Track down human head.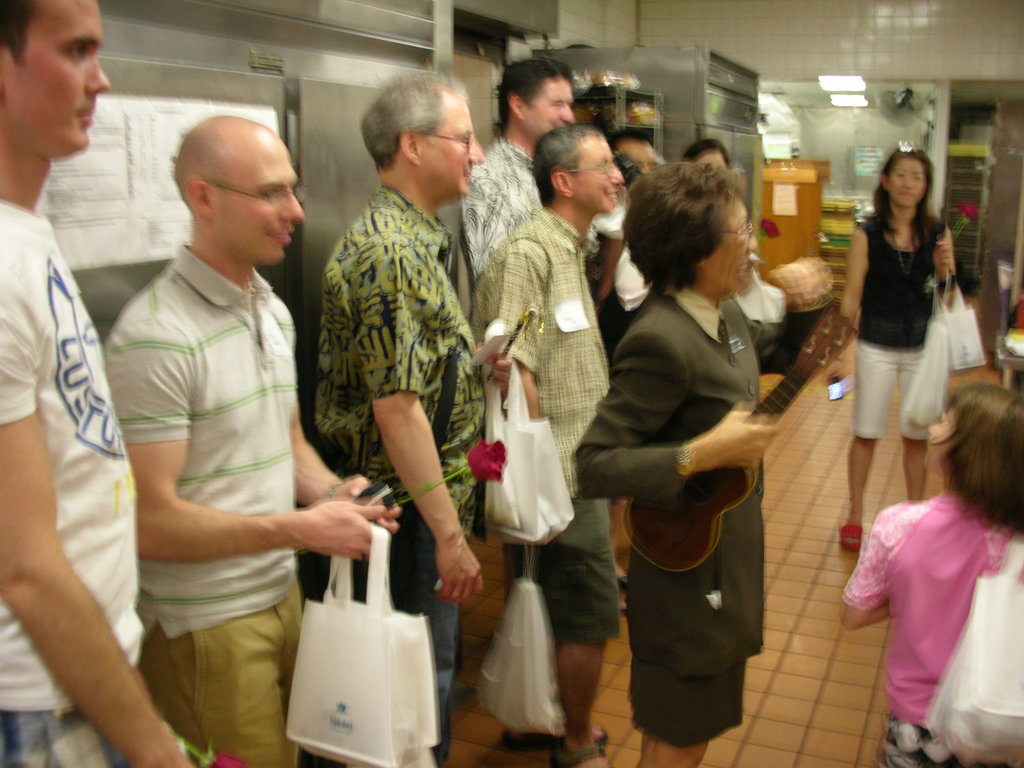
Tracked to [x1=922, y1=378, x2=1023, y2=479].
